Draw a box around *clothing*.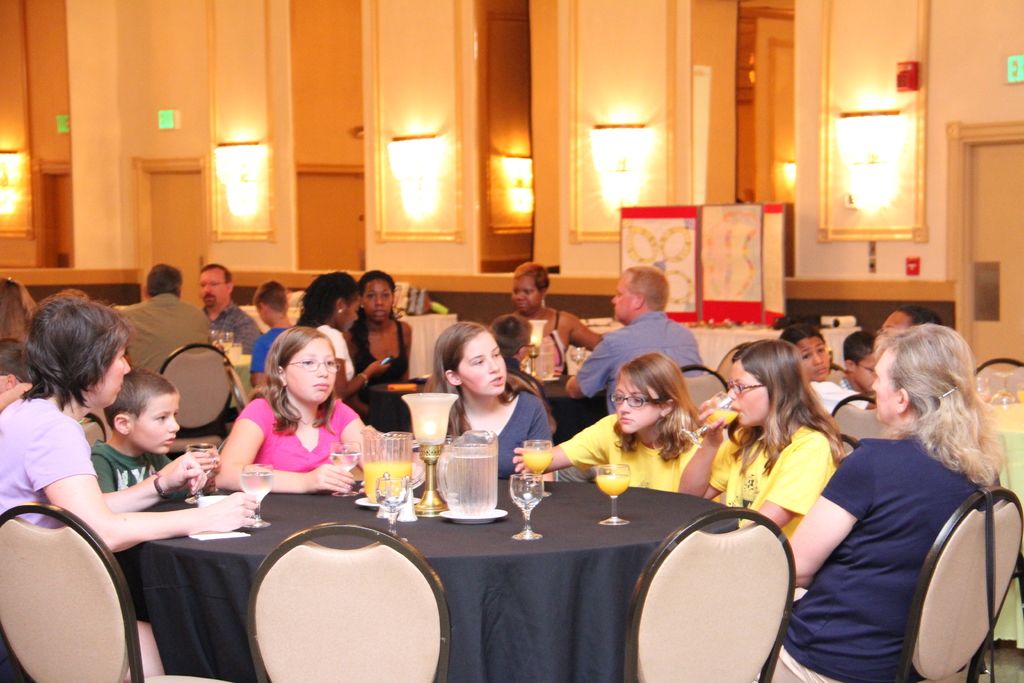
l=111, t=292, r=216, b=378.
